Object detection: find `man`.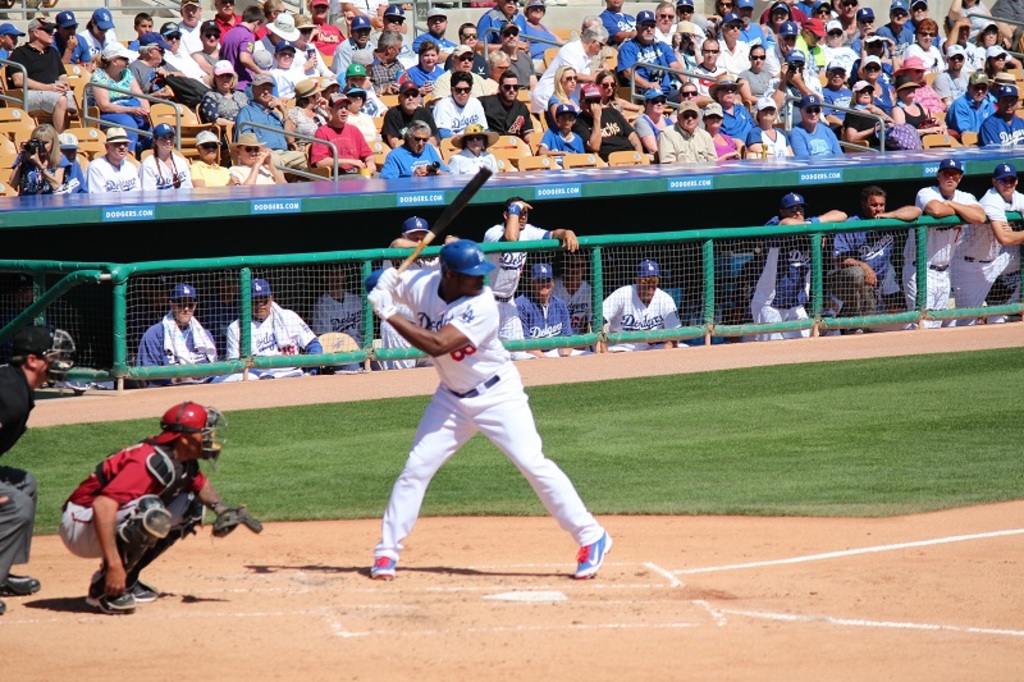
Rect(476, 70, 538, 142).
